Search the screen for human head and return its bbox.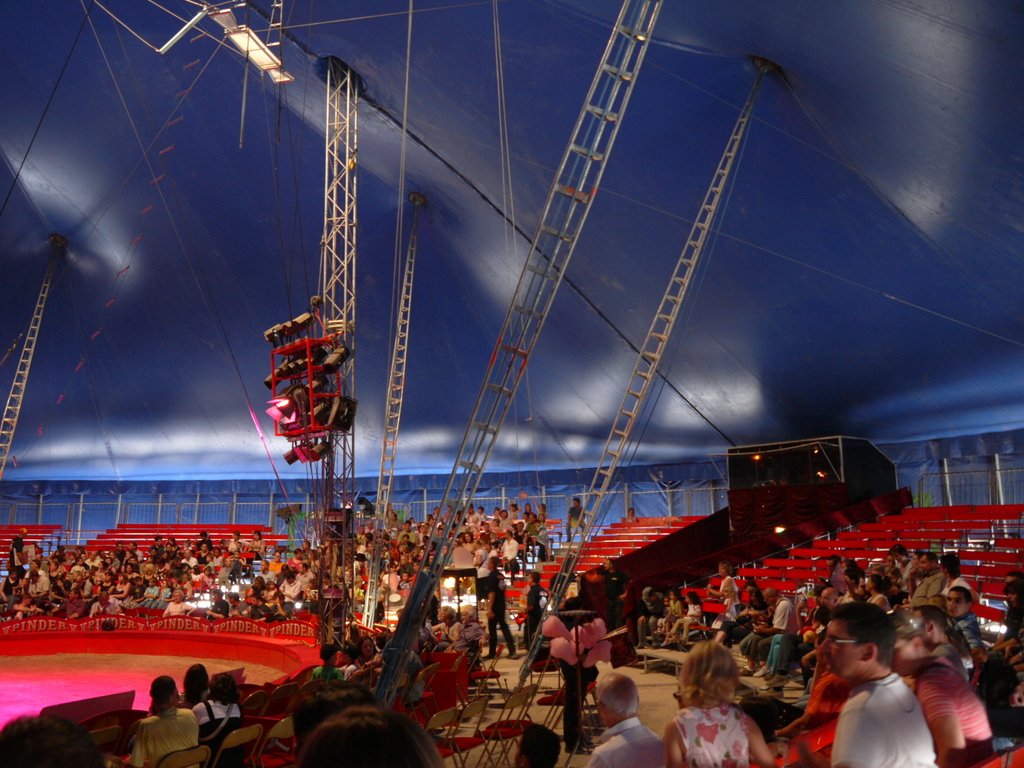
Found: left=6, top=566, right=17, bottom=583.
